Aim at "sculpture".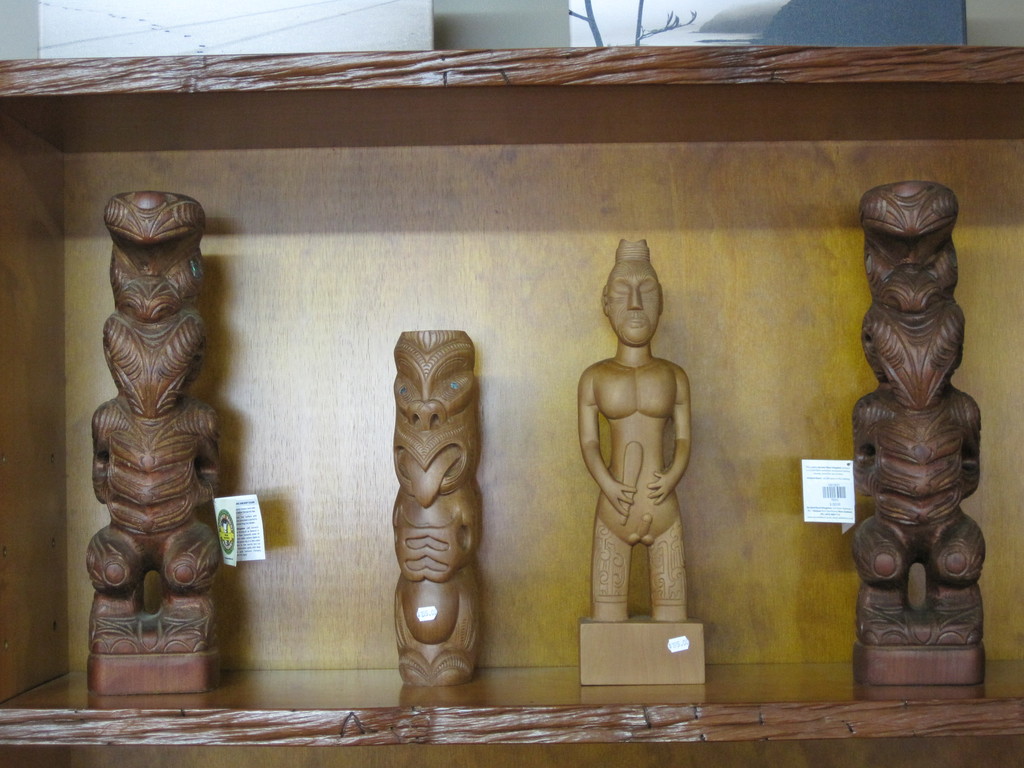
Aimed at 392:327:480:701.
